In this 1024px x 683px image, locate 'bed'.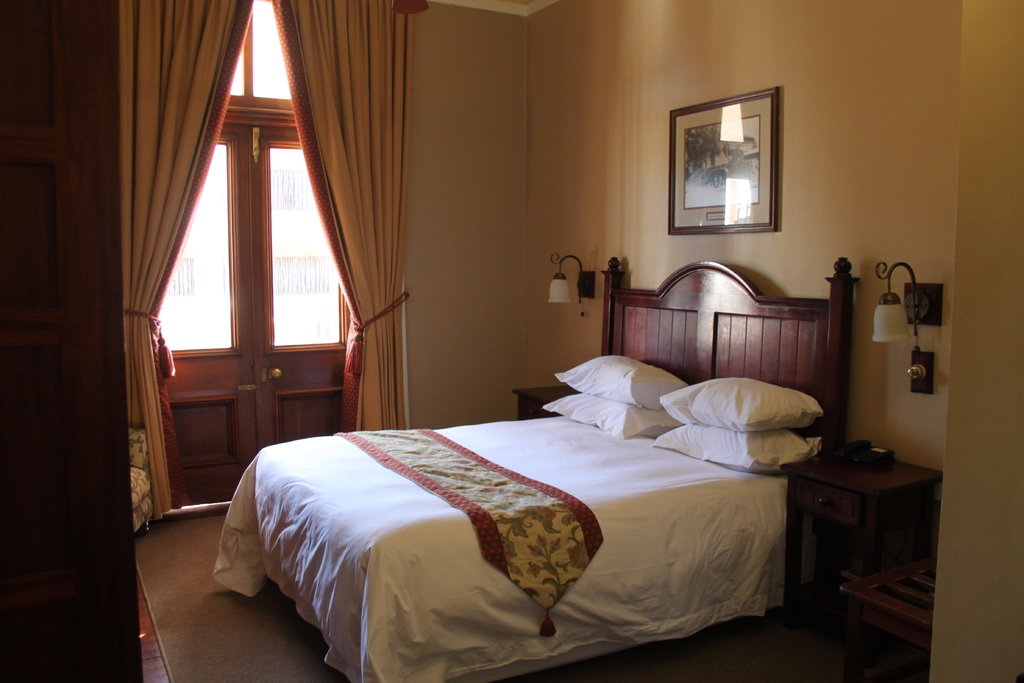
Bounding box: 213,254,860,682.
